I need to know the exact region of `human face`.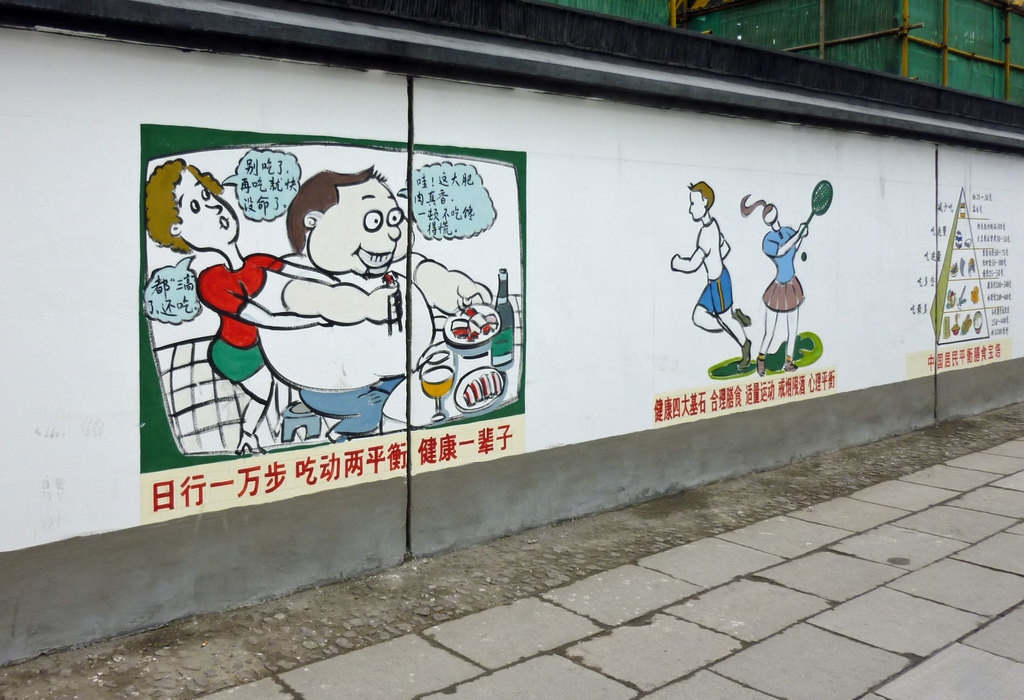
Region: [x1=684, y1=186, x2=706, y2=220].
